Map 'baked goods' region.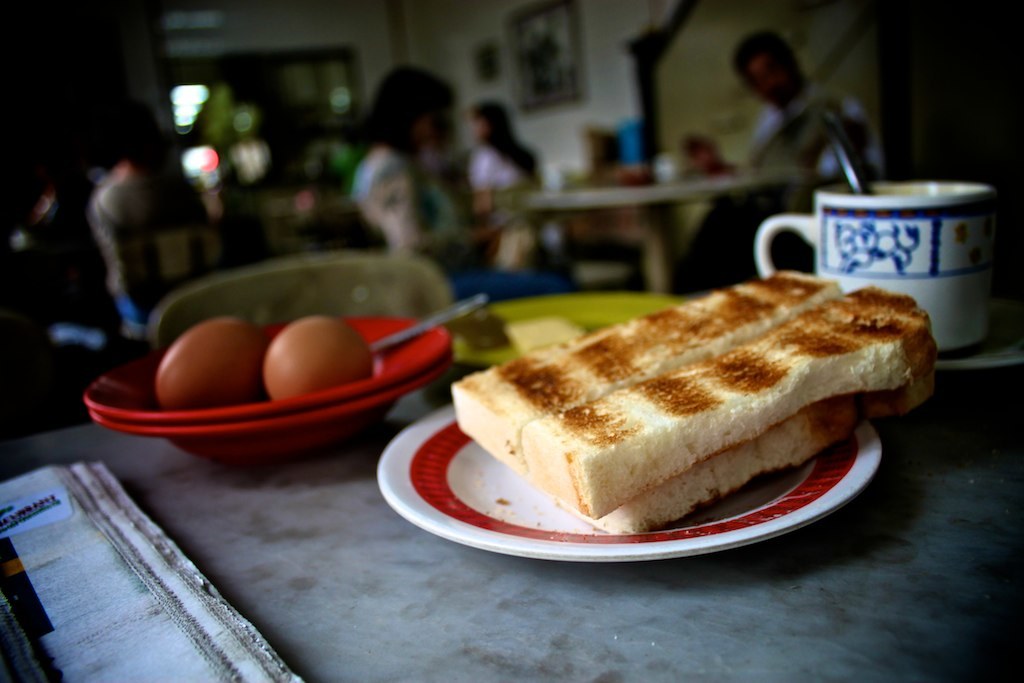
Mapped to select_region(551, 344, 940, 530).
